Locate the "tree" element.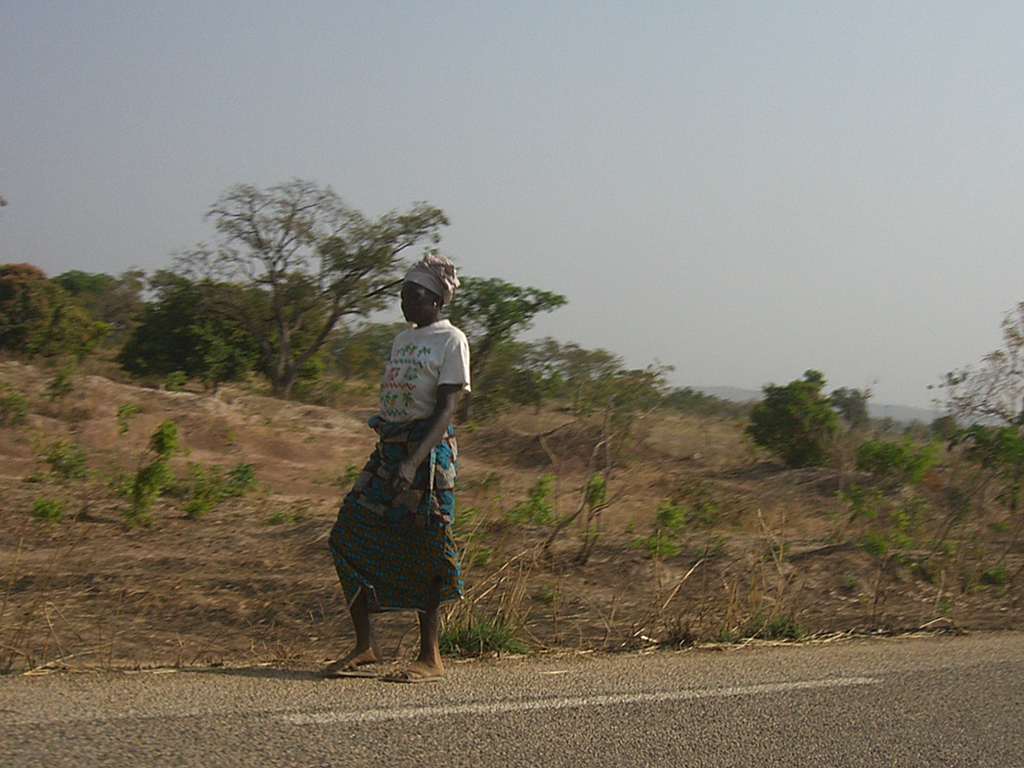
Element bbox: box(746, 367, 848, 466).
